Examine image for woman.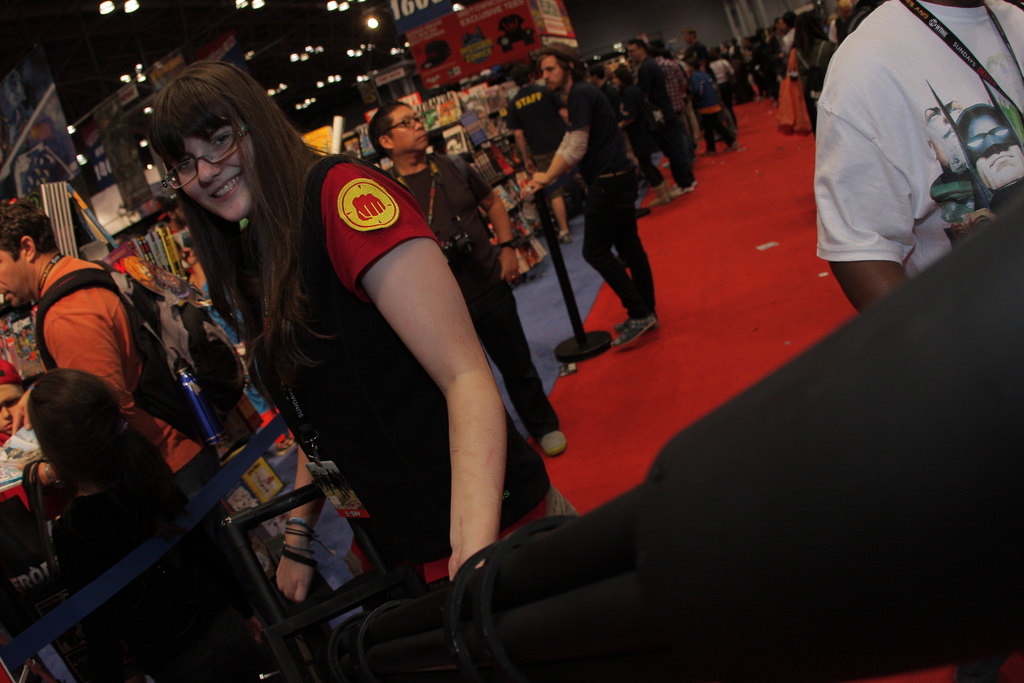
Examination result: 24,368,259,682.
